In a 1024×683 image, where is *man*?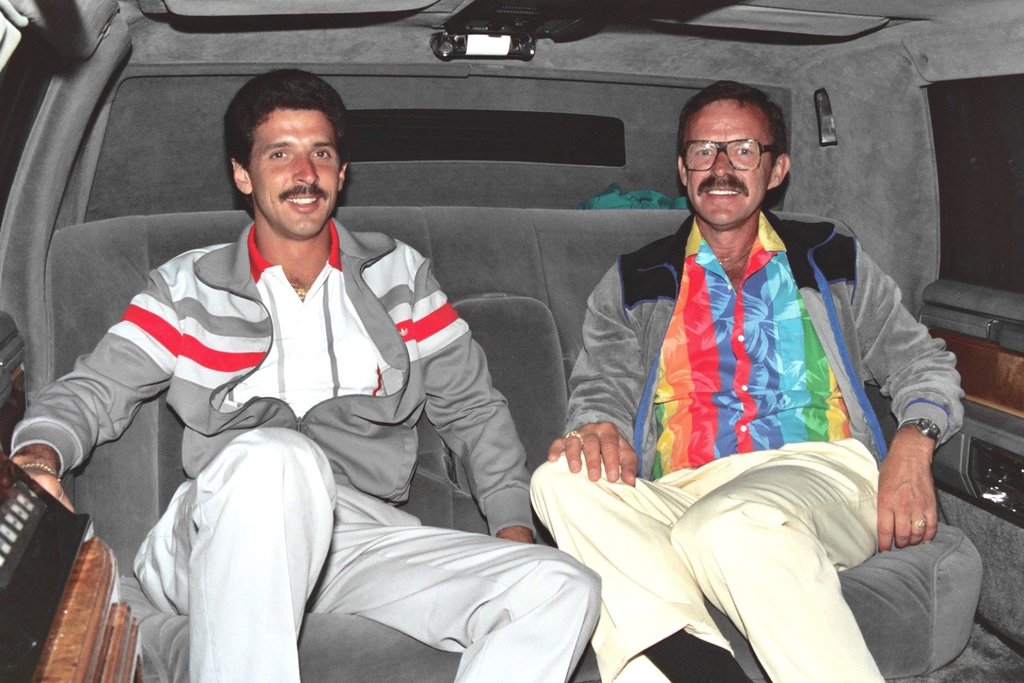
(x1=520, y1=69, x2=967, y2=682).
